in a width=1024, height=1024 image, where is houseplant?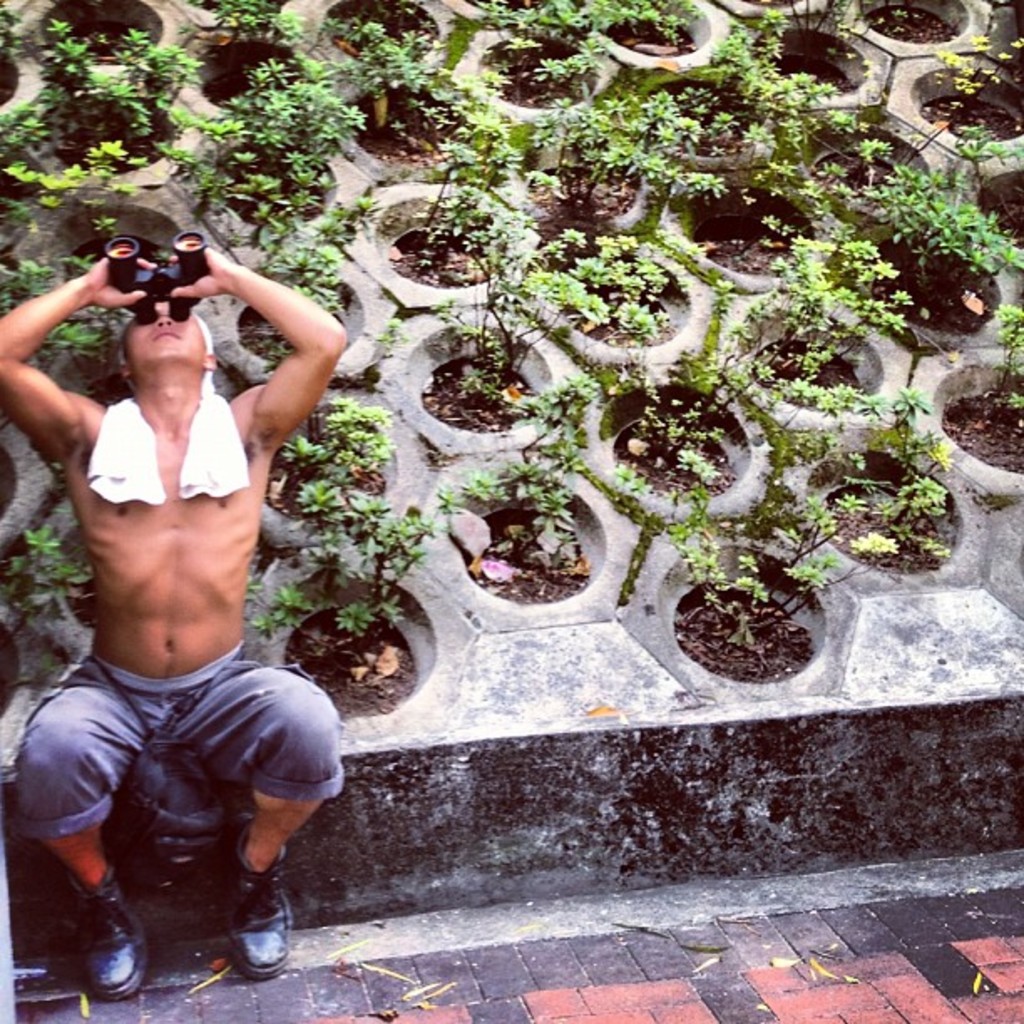
726,20,812,115.
